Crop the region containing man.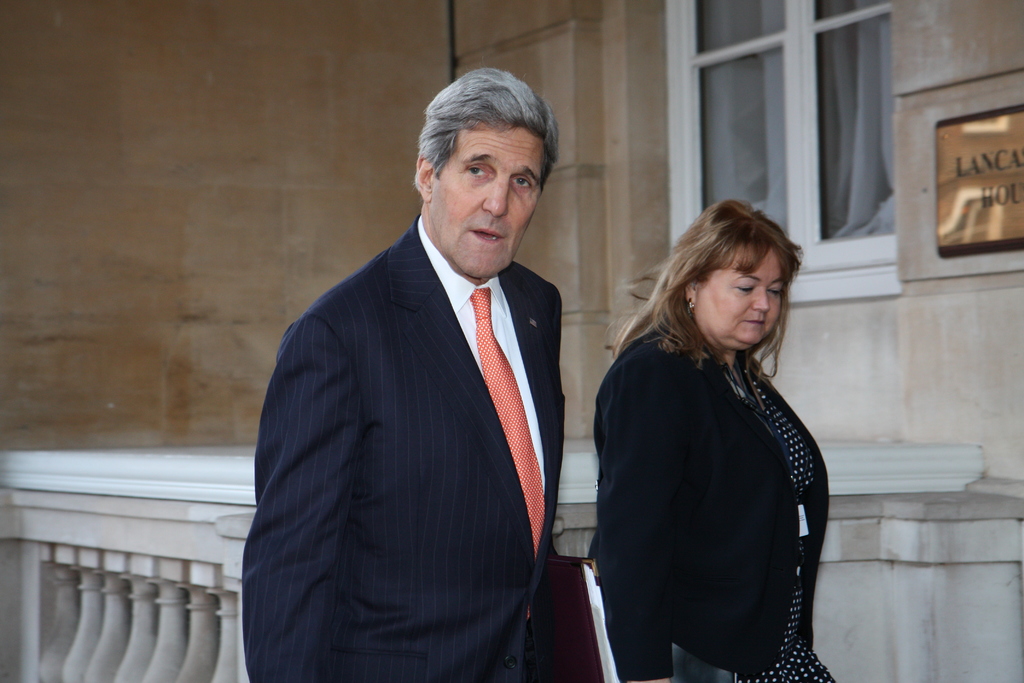
Crop region: BBox(246, 78, 589, 681).
